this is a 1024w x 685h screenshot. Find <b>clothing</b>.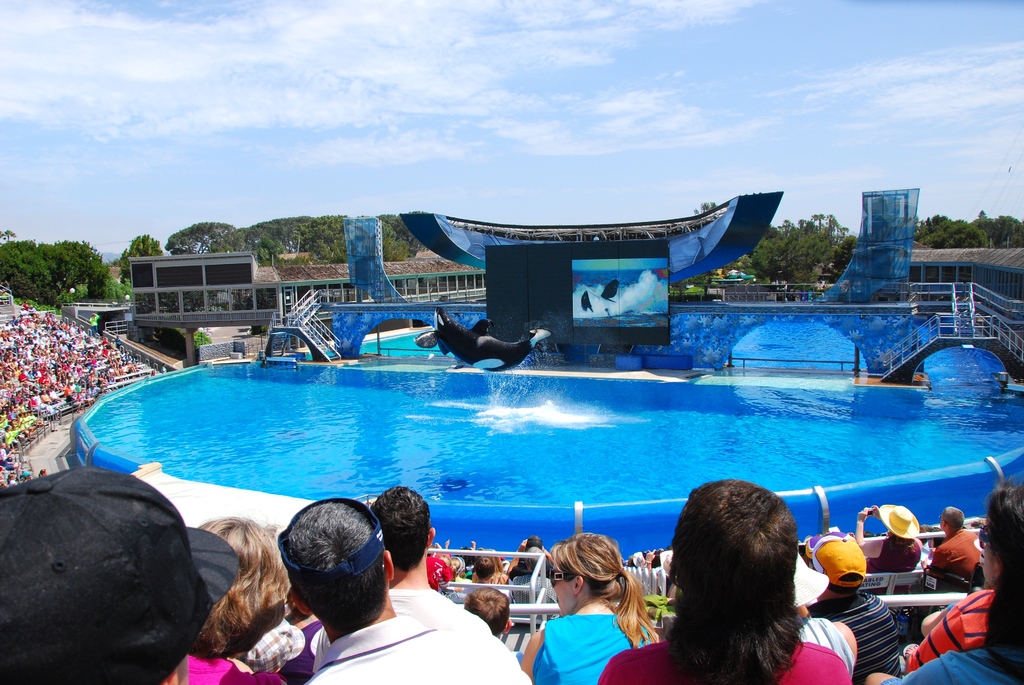
Bounding box: bbox(244, 620, 301, 673).
